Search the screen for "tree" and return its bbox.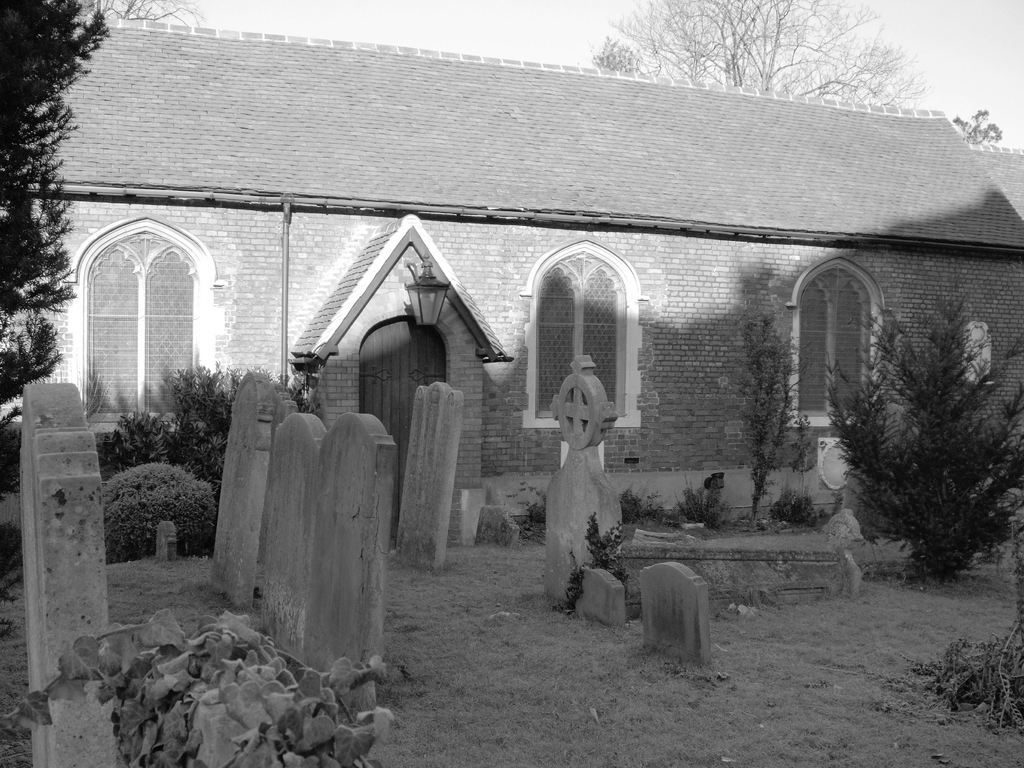
Found: bbox(945, 107, 1010, 145).
